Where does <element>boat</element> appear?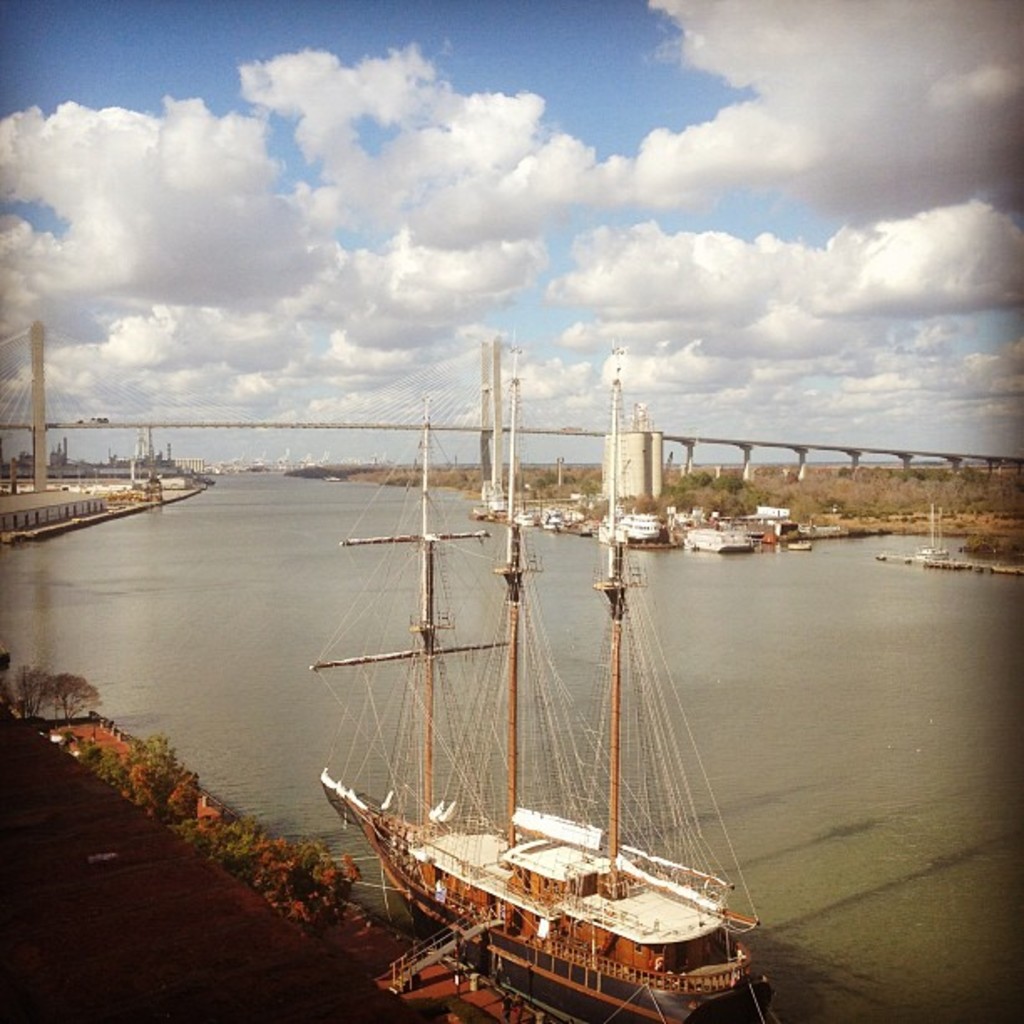
Appears at pyautogui.locateOnScreen(919, 502, 949, 557).
